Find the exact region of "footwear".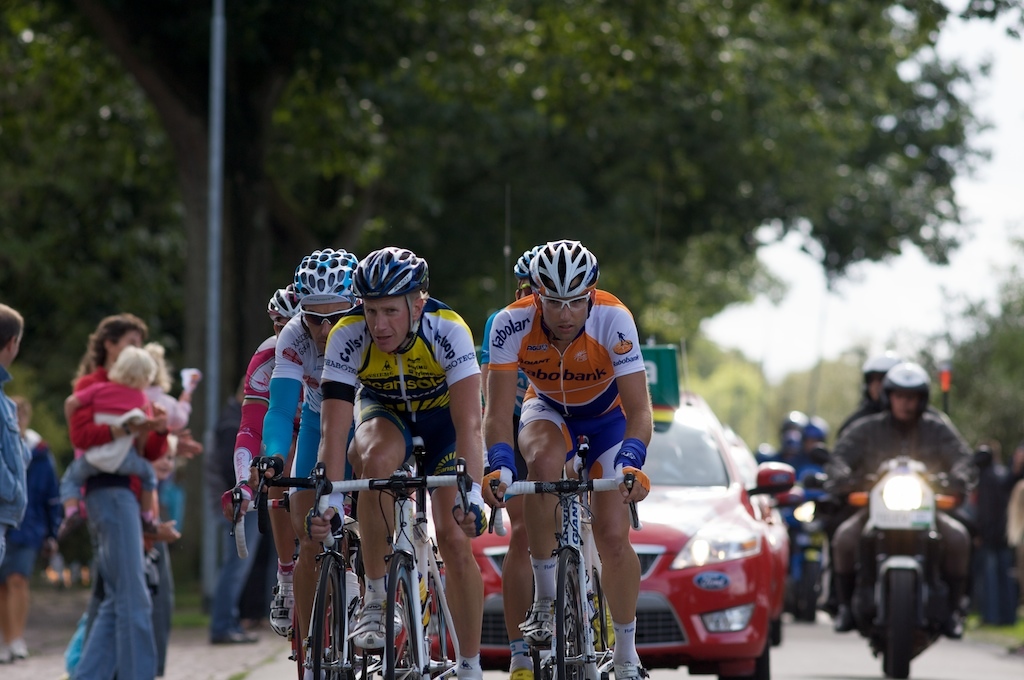
Exact region: bbox=(353, 585, 396, 651).
